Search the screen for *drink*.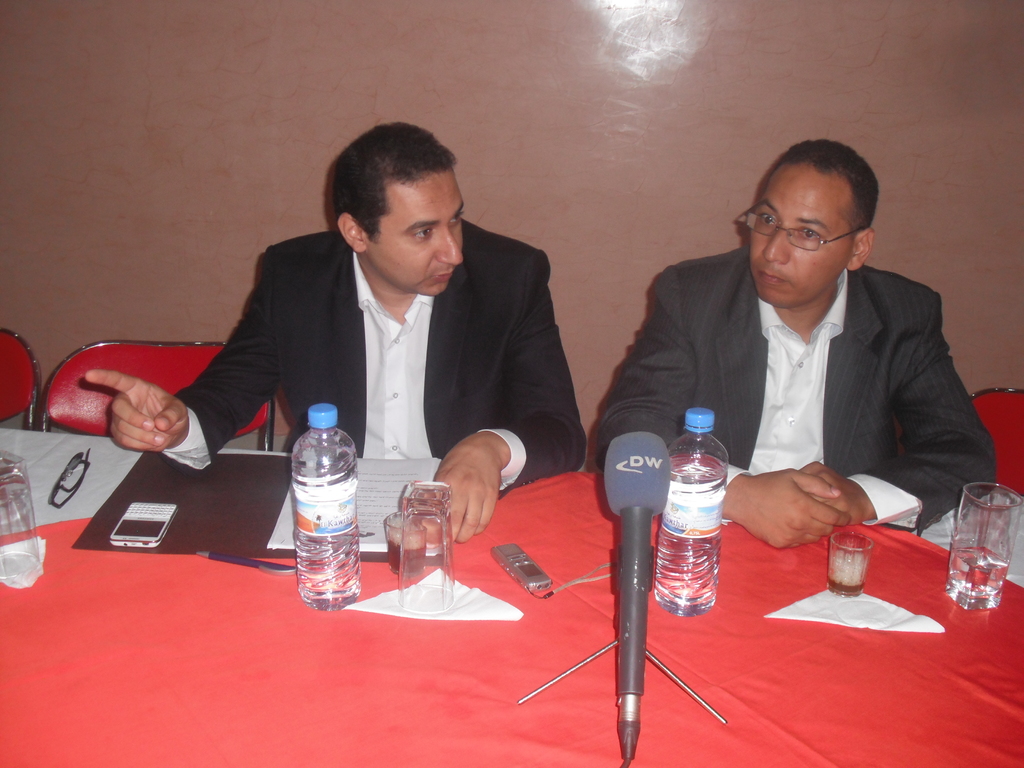
Found at bbox(945, 547, 1011, 613).
